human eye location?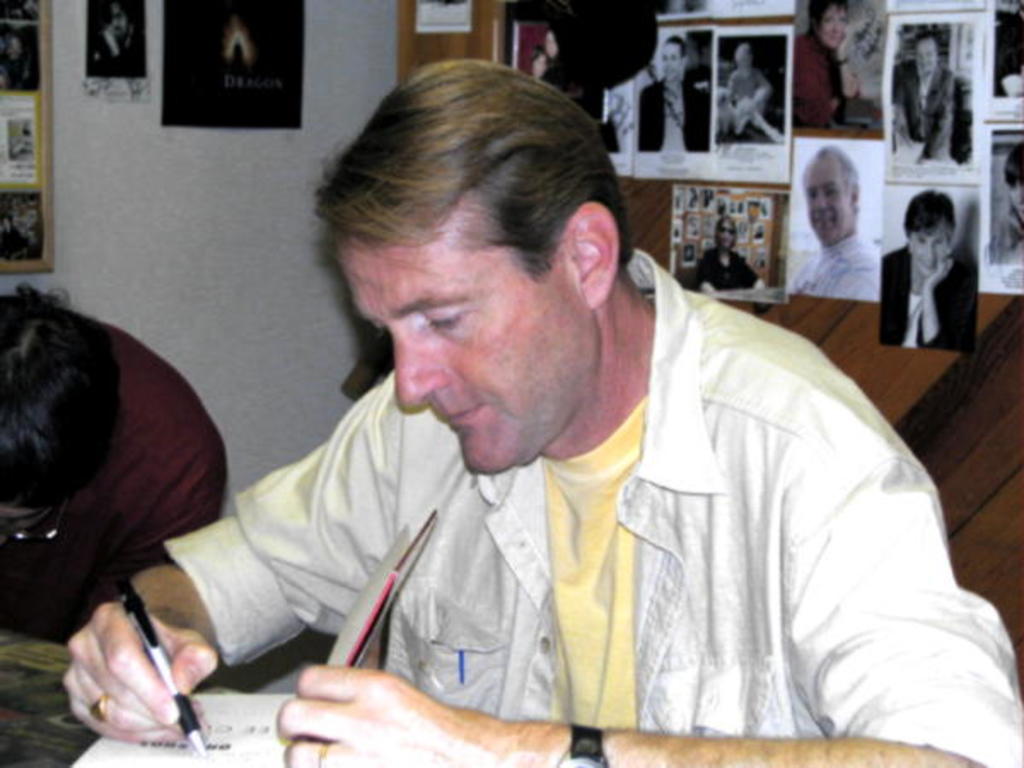
l=425, t=311, r=464, b=326
